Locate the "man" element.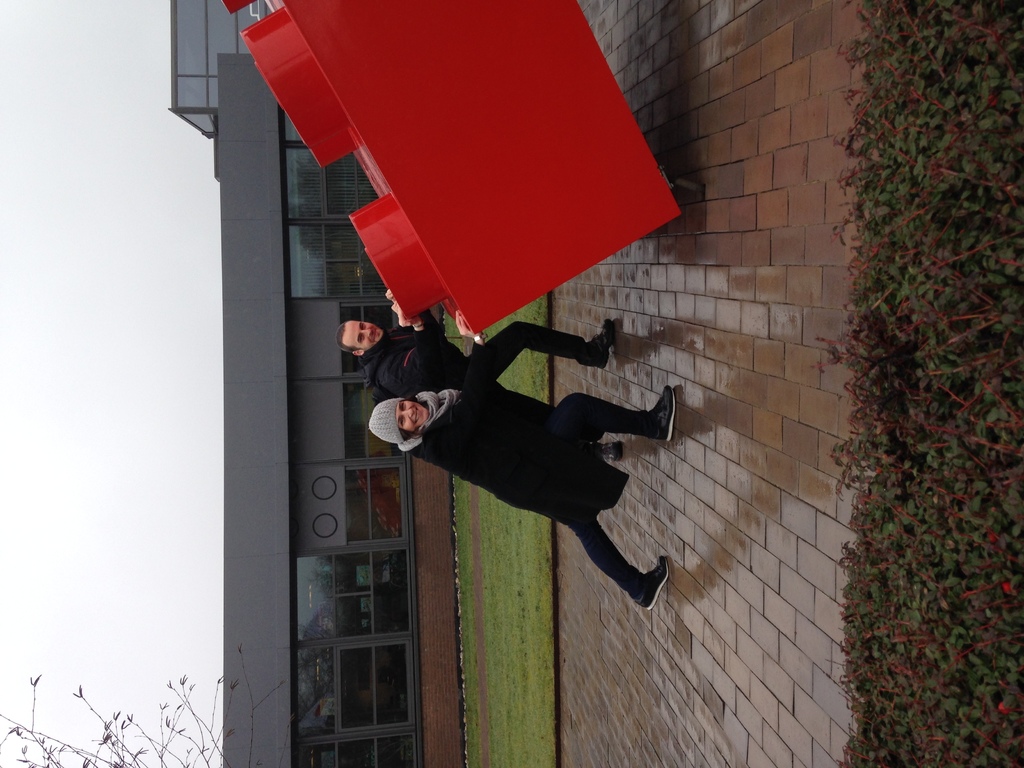
Element bbox: box(336, 290, 617, 402).
